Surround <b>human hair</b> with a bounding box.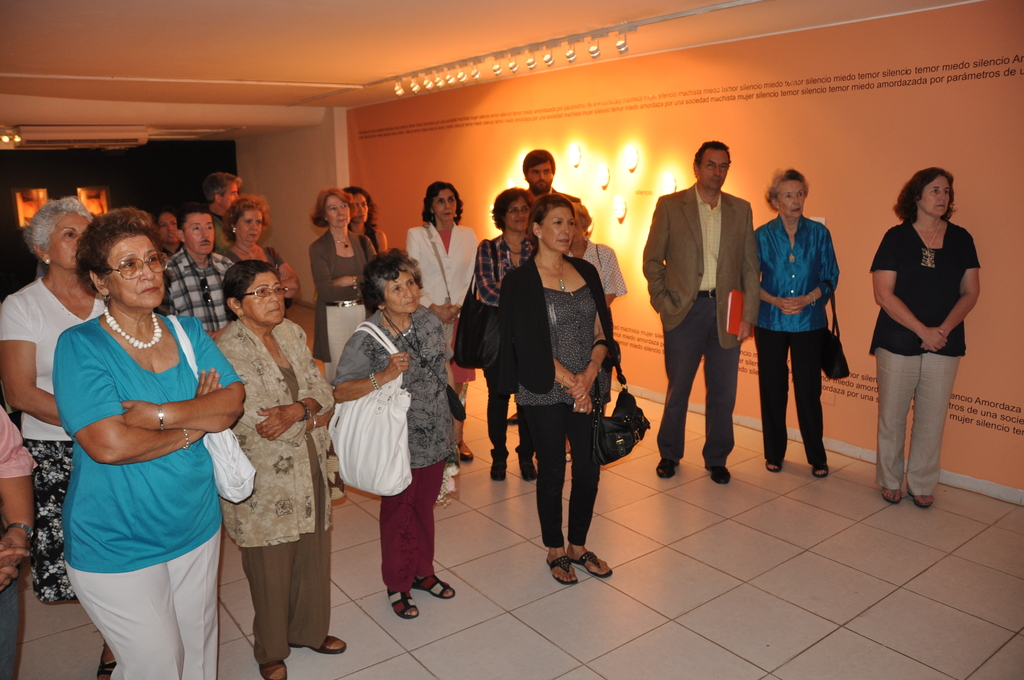
region(177, 203, 206, 228).
